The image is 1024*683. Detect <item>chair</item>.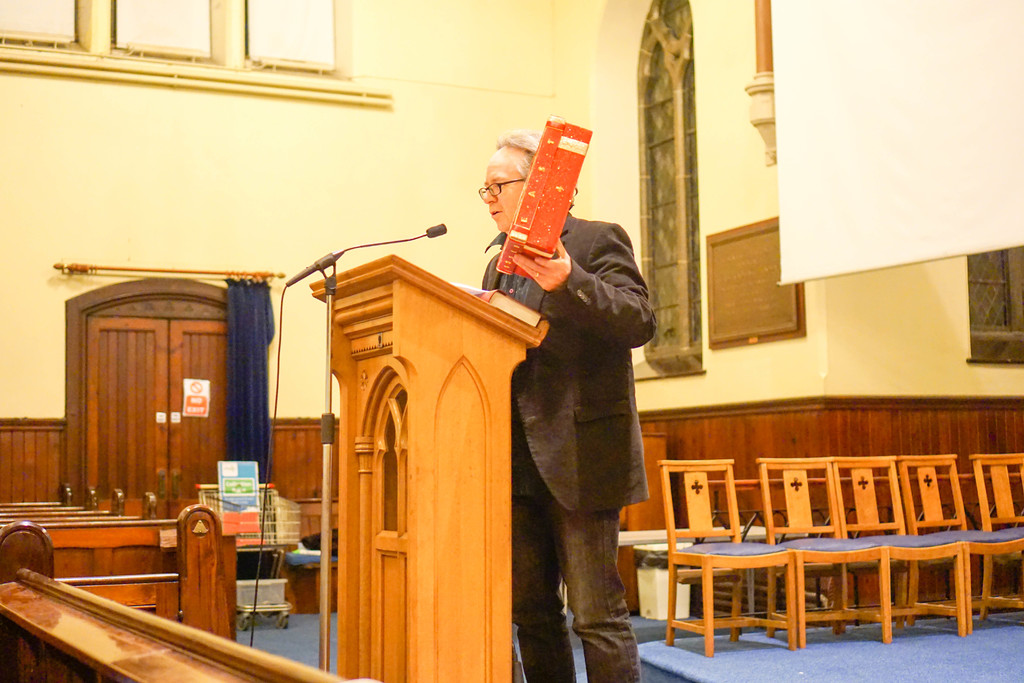
Detection: (x1=828, y1=452, x2=966, y2=642).
